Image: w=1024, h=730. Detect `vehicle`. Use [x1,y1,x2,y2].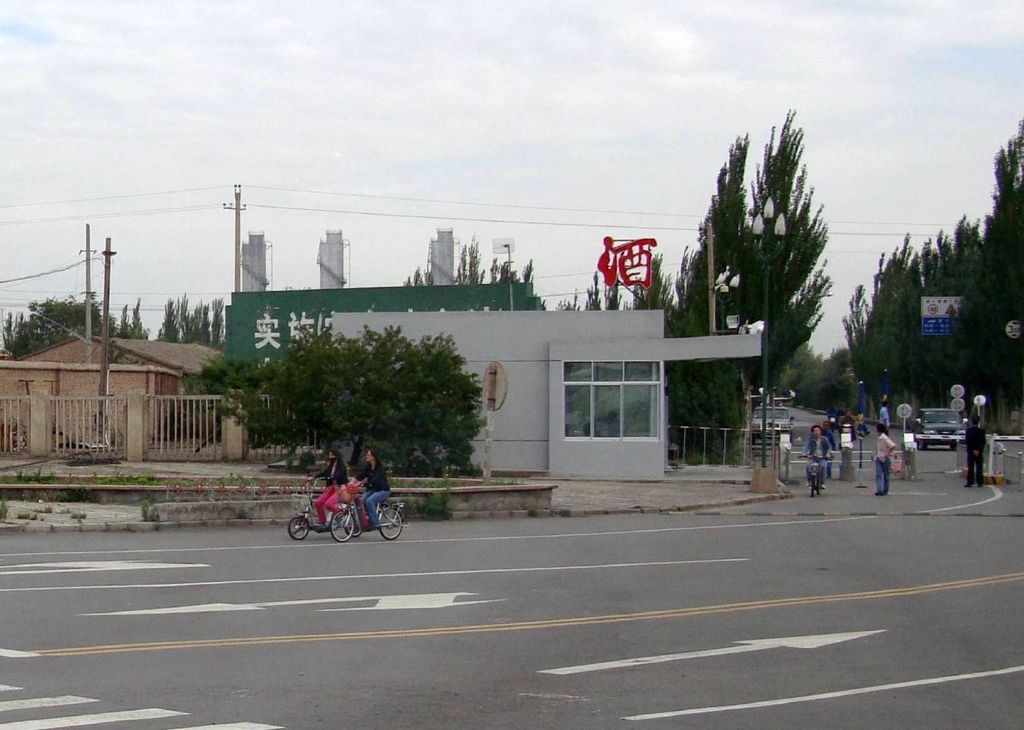
[748,402,793,447].
